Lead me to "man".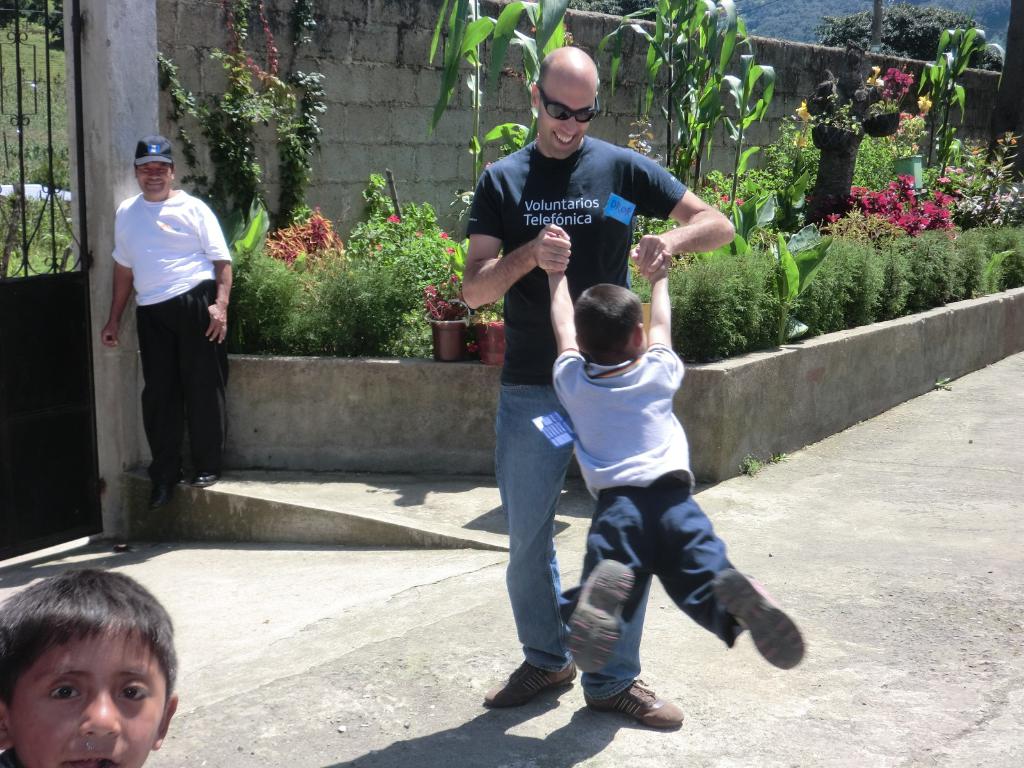
Lead to l=102, t=154, r=234, b=523.
